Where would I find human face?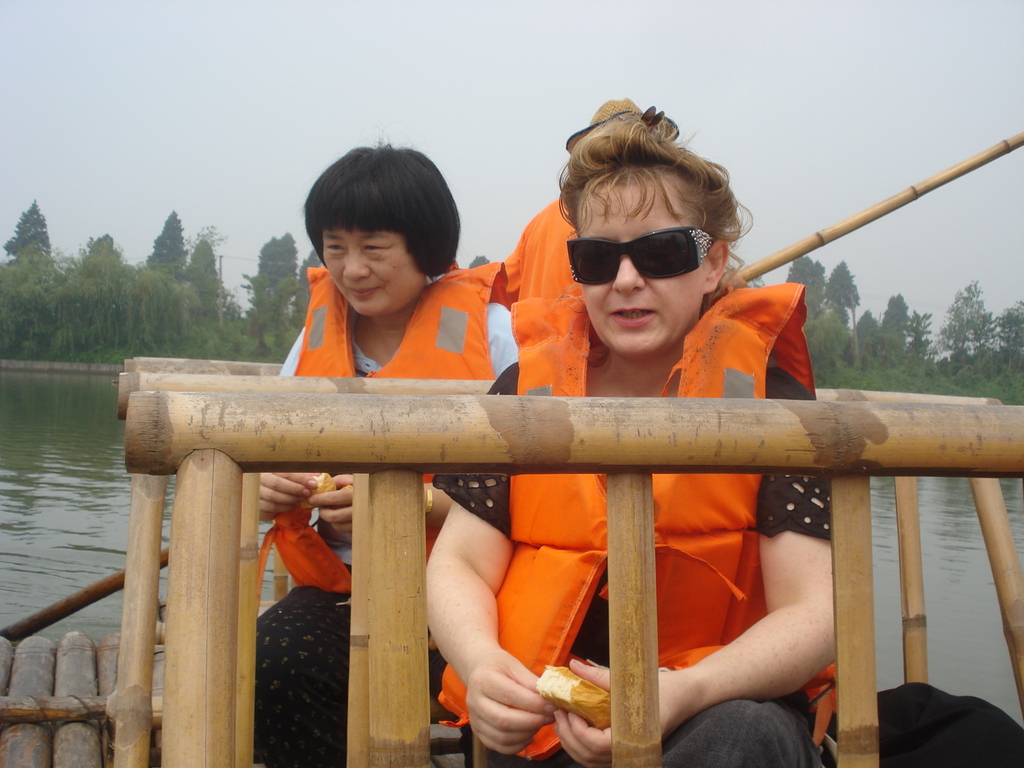
At pyautogui.locateOnScreen(578, 177, 705, 352).
